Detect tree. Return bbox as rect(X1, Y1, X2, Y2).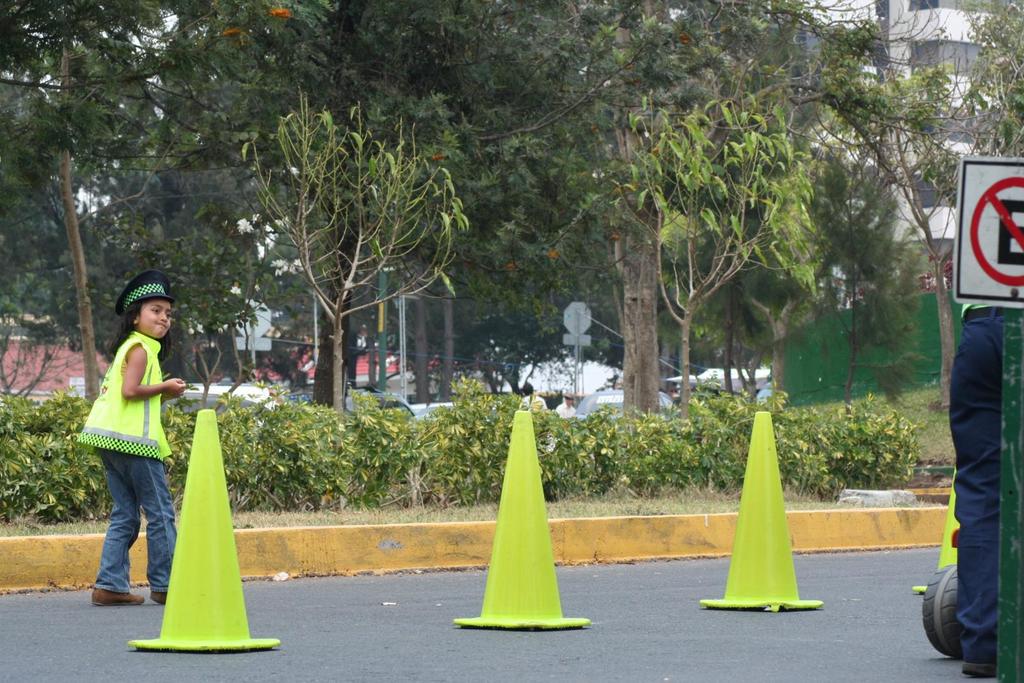
rect(236, 87, 444, 422).
